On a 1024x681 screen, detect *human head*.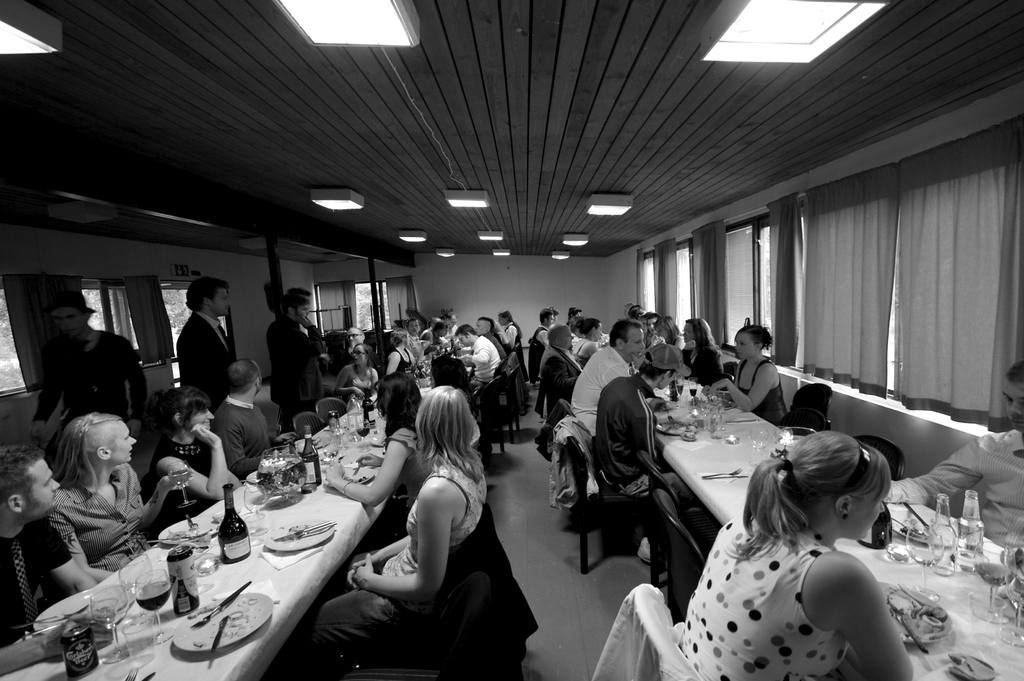
<bbox>376, 373, 420, 429</bbox>.
